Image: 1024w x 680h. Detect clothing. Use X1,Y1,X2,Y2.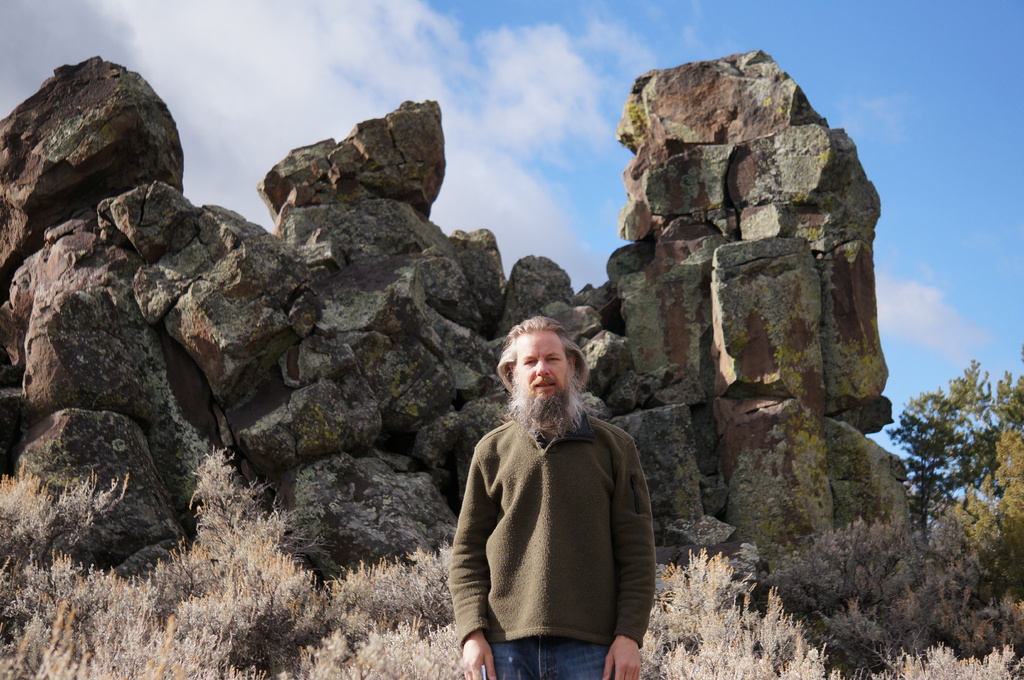
459,378,659,679.
